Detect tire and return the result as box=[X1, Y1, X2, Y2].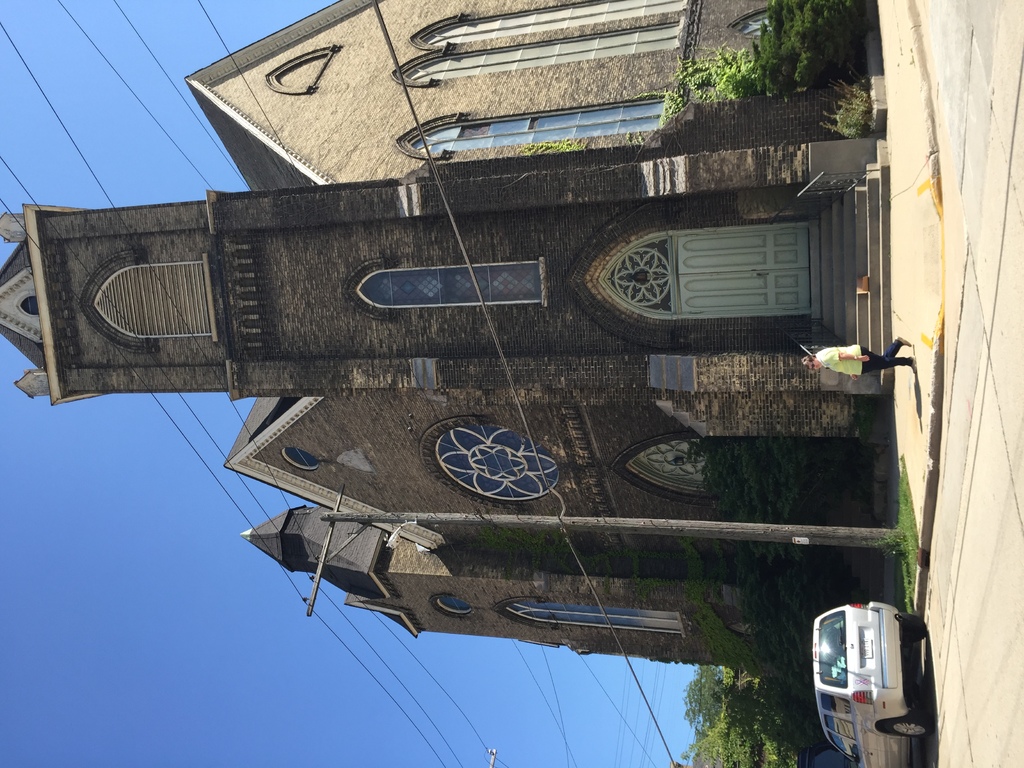
box=[881, 714, 932, 735].
